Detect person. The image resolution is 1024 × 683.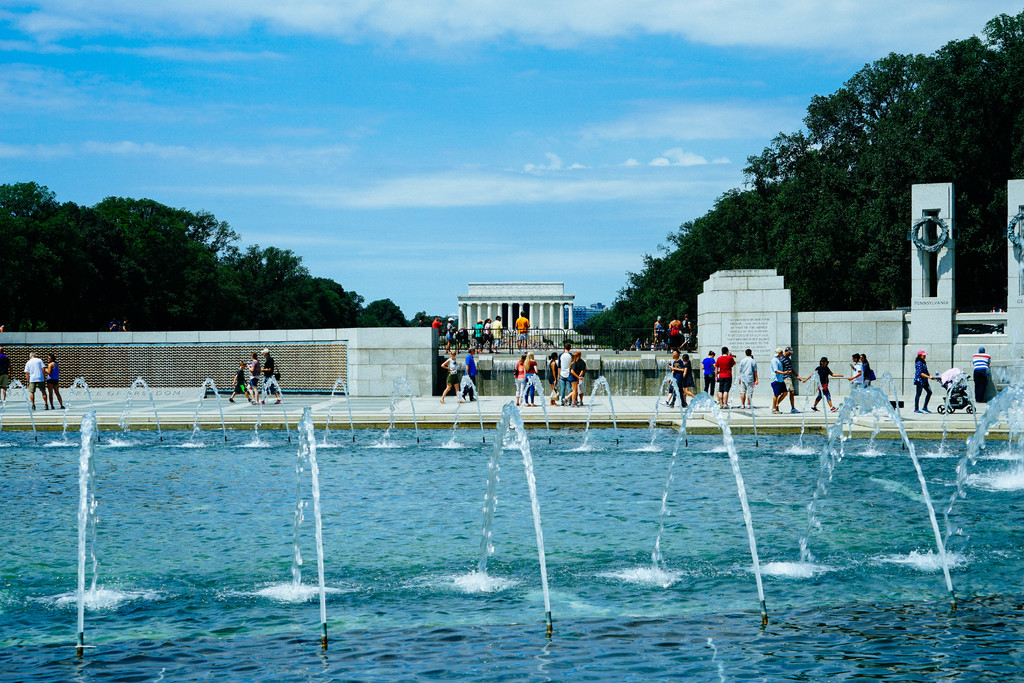
(x1=803, y1=357, x2=843, y2=412).
